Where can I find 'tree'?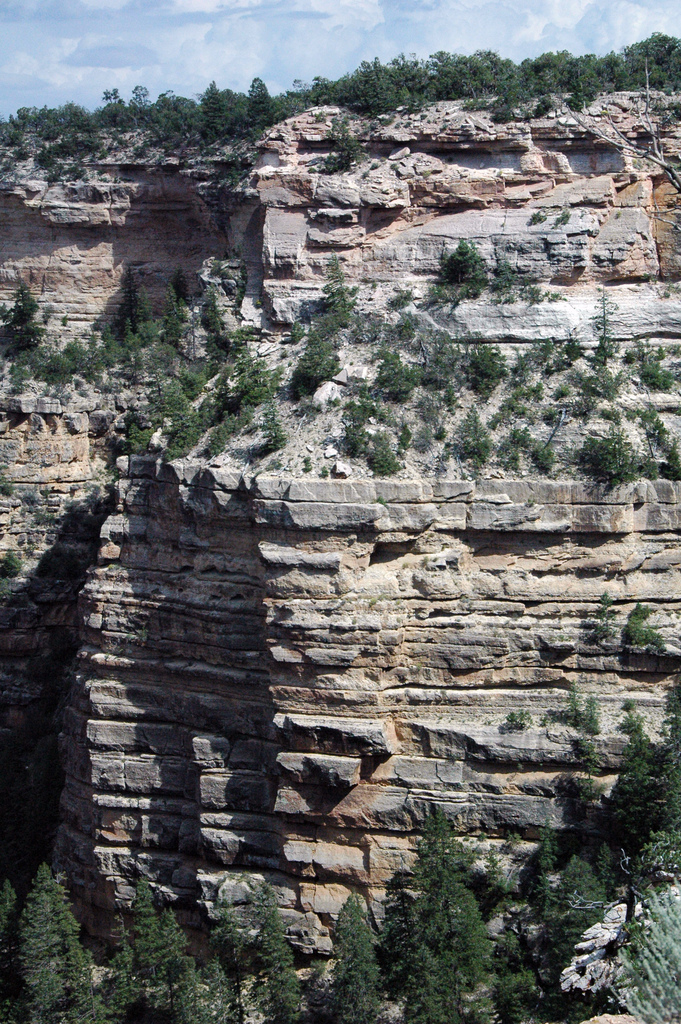
You can find it at bbox=(557, 410, 653, 485).
